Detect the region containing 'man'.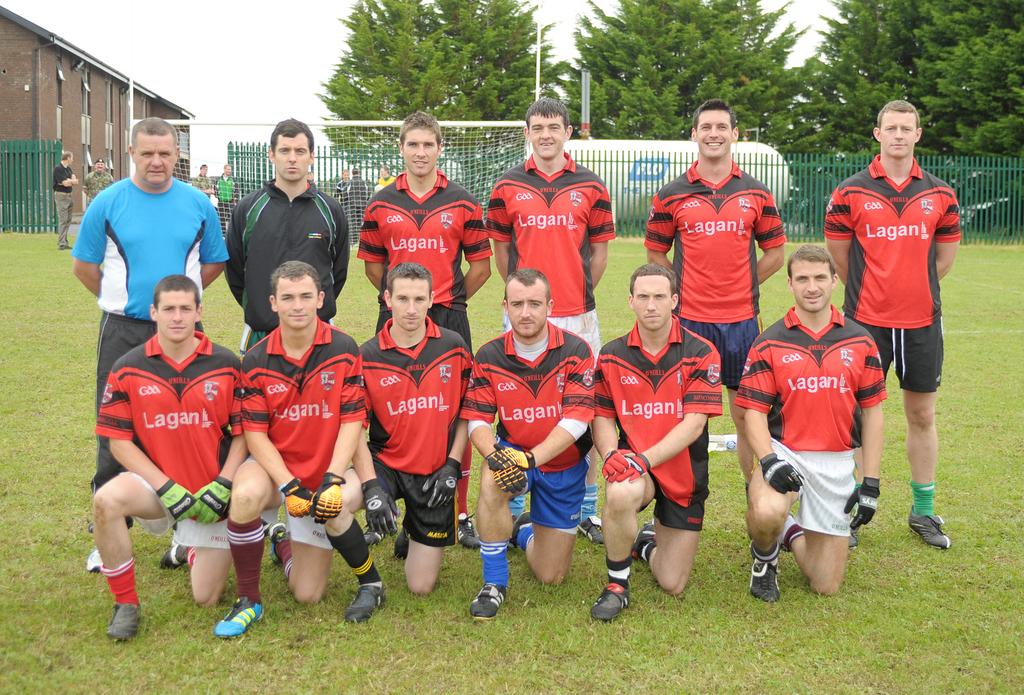
70:115:234:534.
